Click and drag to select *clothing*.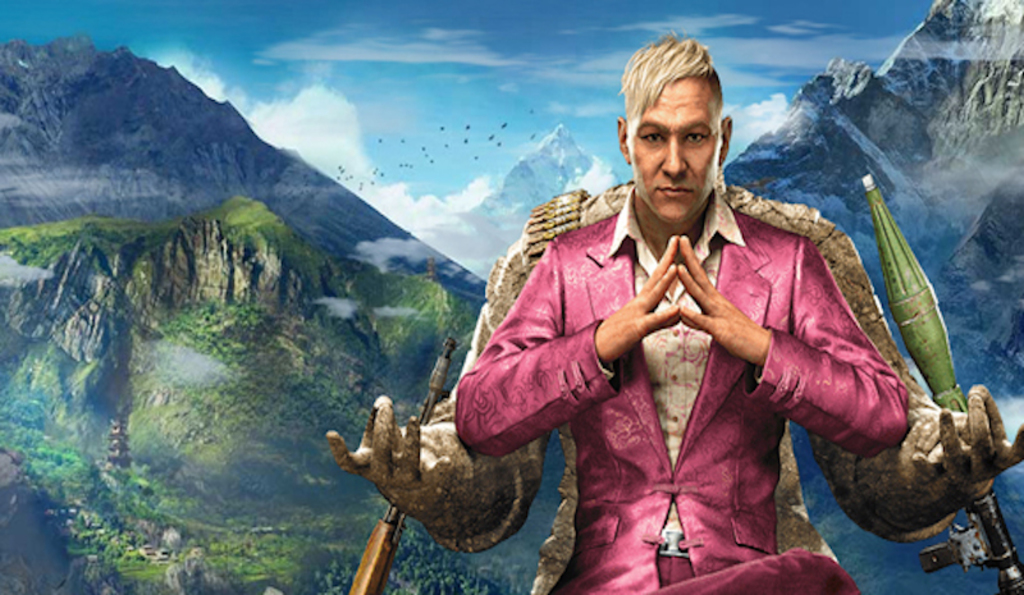
Selection: pyautogui.locateOnScreen(456, 191, 909, 594).
